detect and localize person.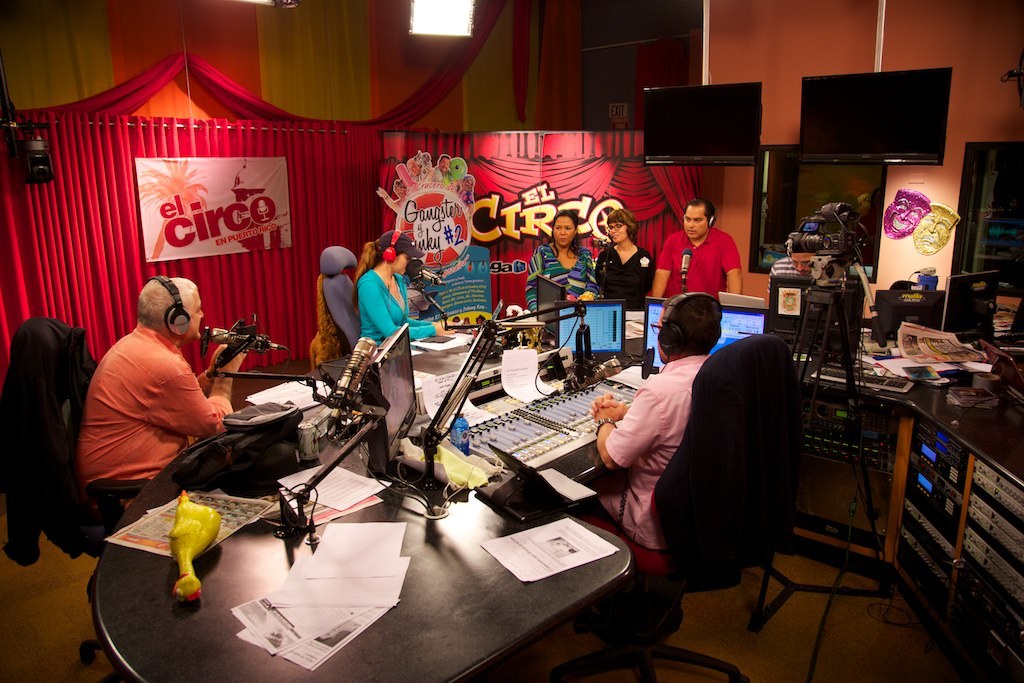
Localized at 75 270 251 483.
